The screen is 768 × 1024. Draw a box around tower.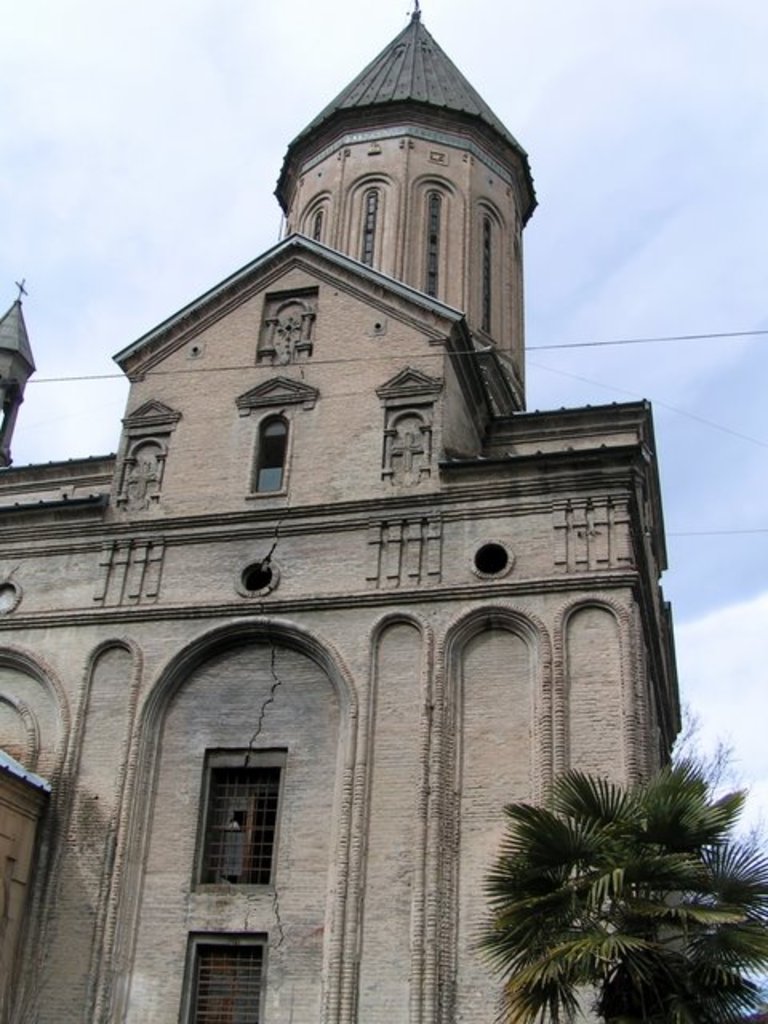
x1=0 y1=0 x2=699 y2=1022.
